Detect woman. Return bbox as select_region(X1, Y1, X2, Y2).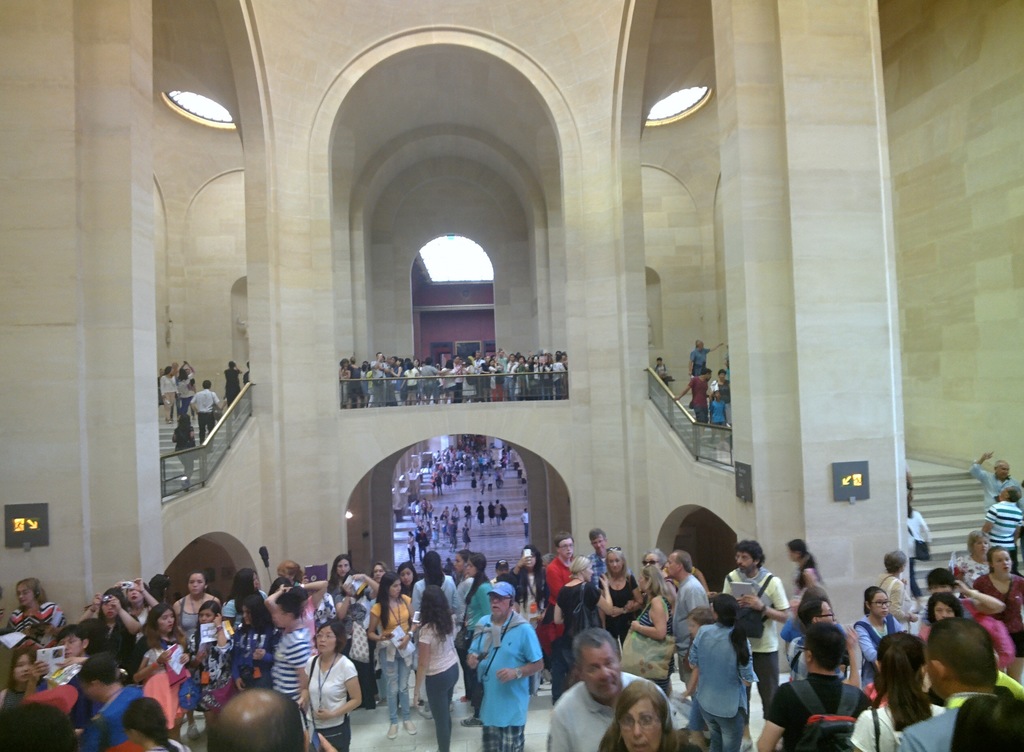
select_region(785, 535, 827, 619).
